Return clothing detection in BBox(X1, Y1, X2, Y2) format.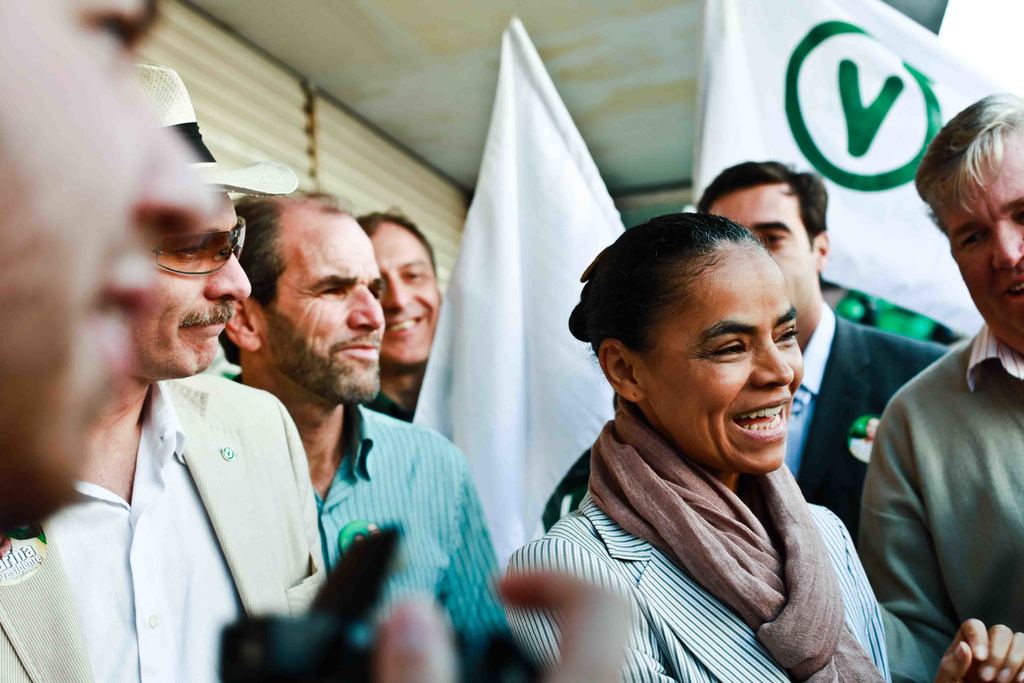
BBox(311, 402, 504, 675).
